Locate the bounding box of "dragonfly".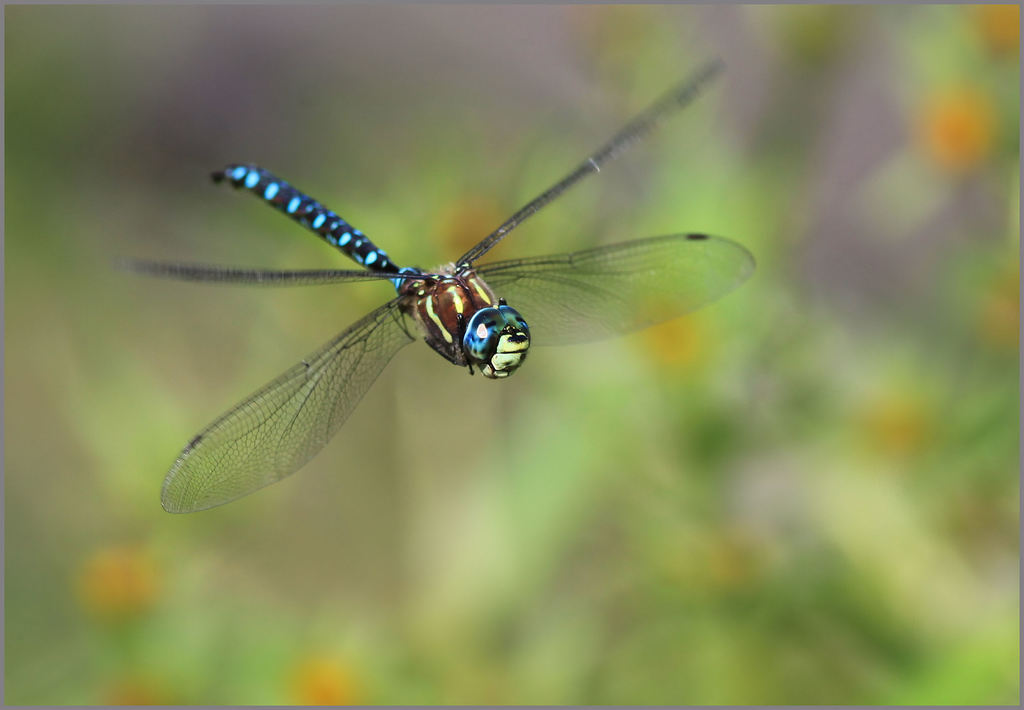
Bounding box: 102 58 764 517.
